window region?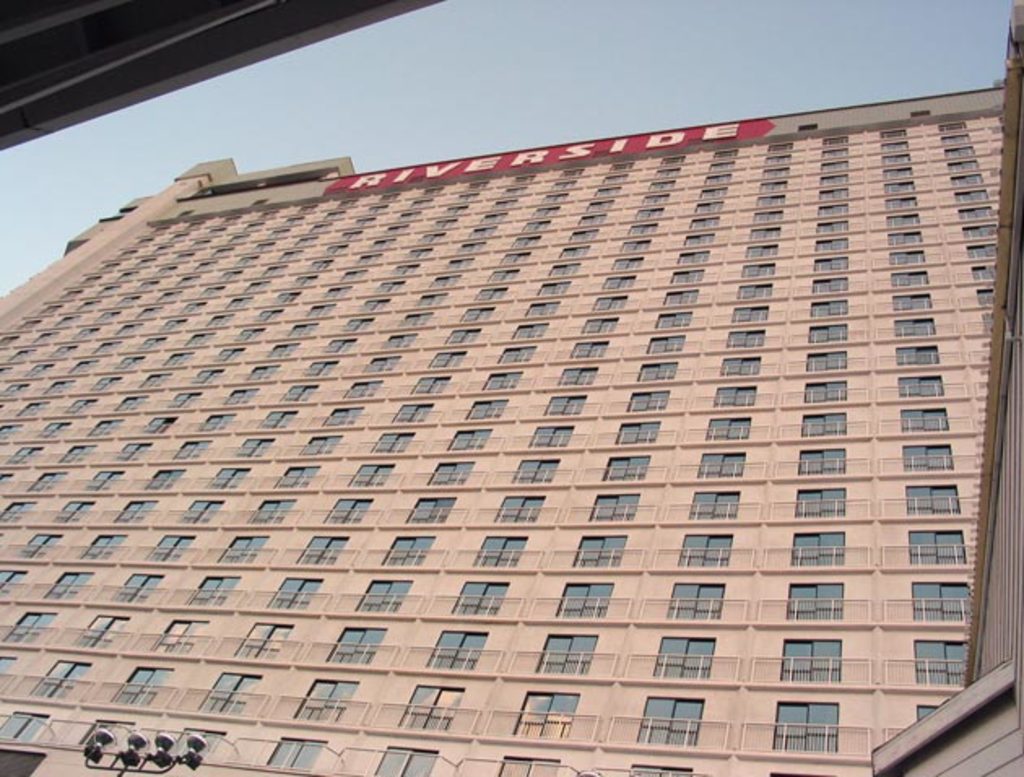
[left=652, top=636, right=714, bottom=676]
